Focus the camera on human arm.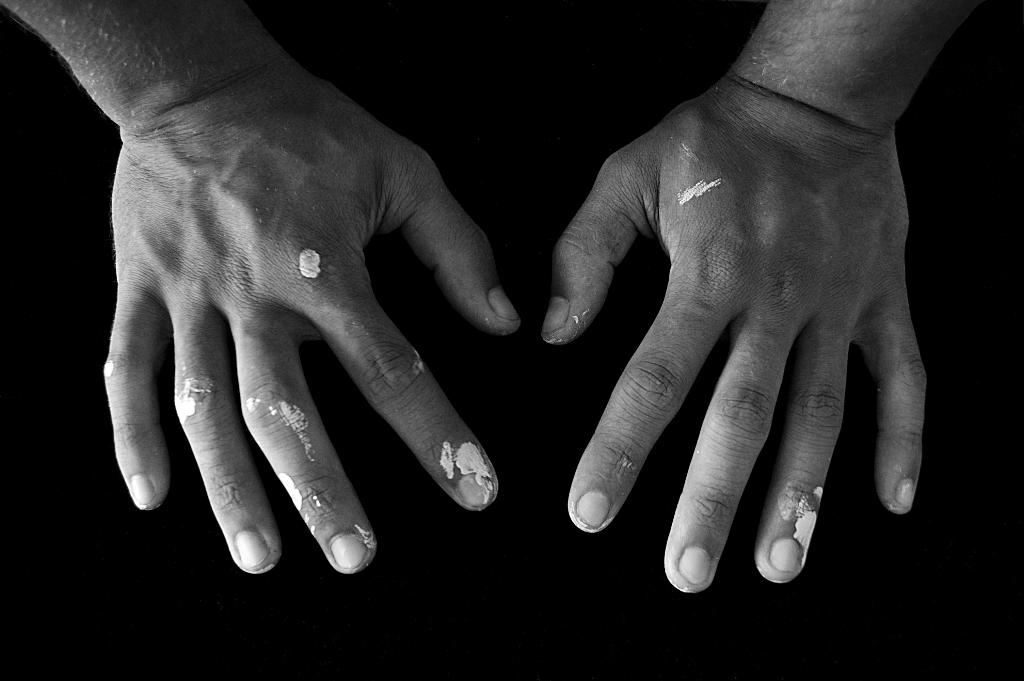
Focus region: pyautogui.locateOnScreen(529, 0, 1009, 593).
